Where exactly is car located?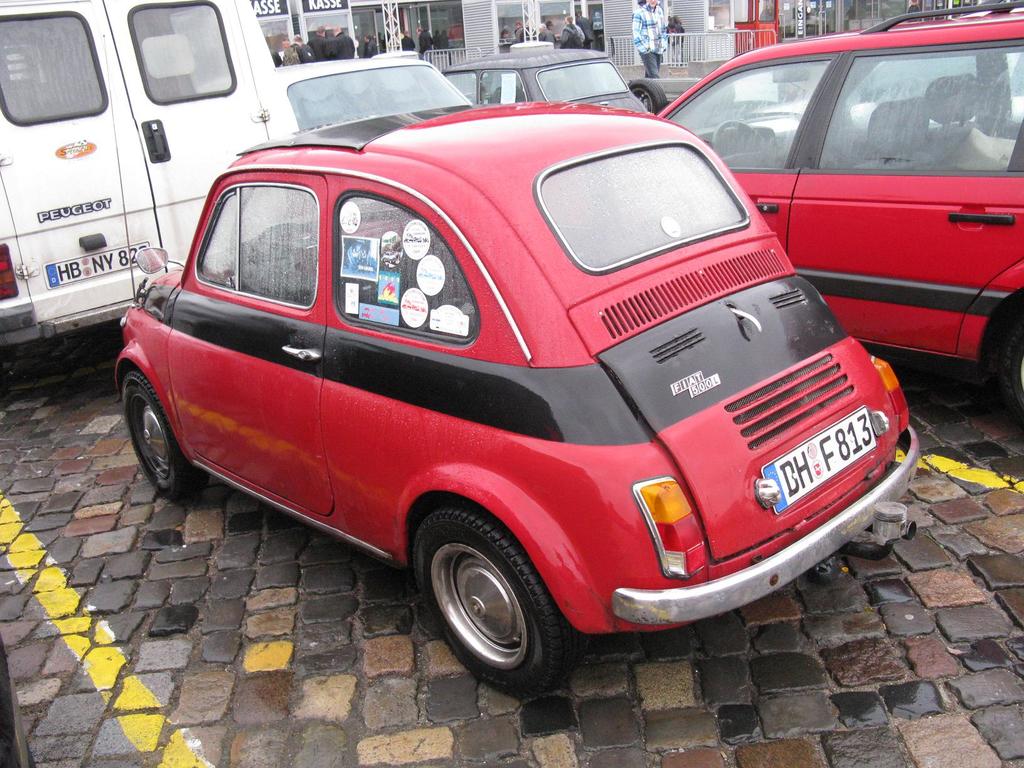
Its bounding box is x1=273 y1=56 x2=477 y2=129.
